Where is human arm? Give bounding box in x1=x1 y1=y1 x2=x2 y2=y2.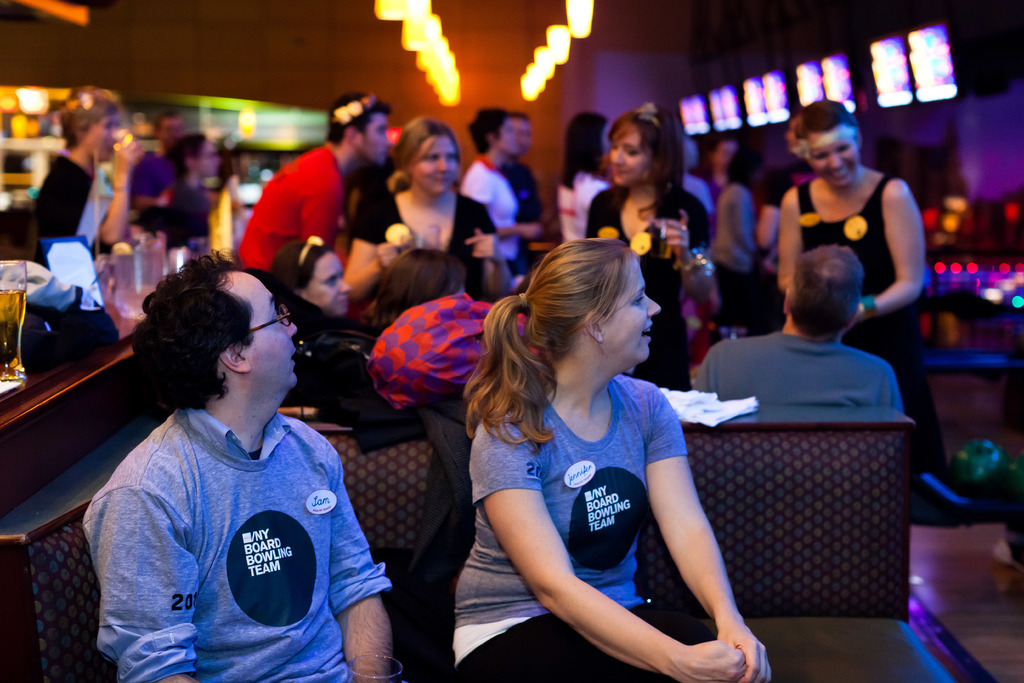
x1=707 y1=199 x2=765 y2=276.
